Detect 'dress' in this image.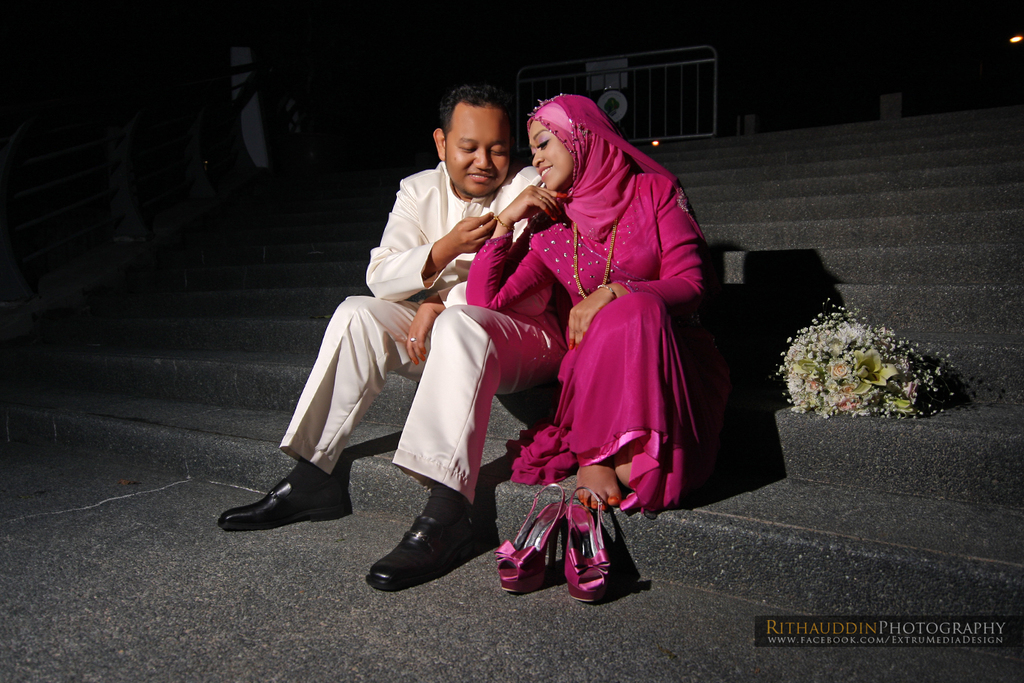
Detection: 465,176,704,513.
